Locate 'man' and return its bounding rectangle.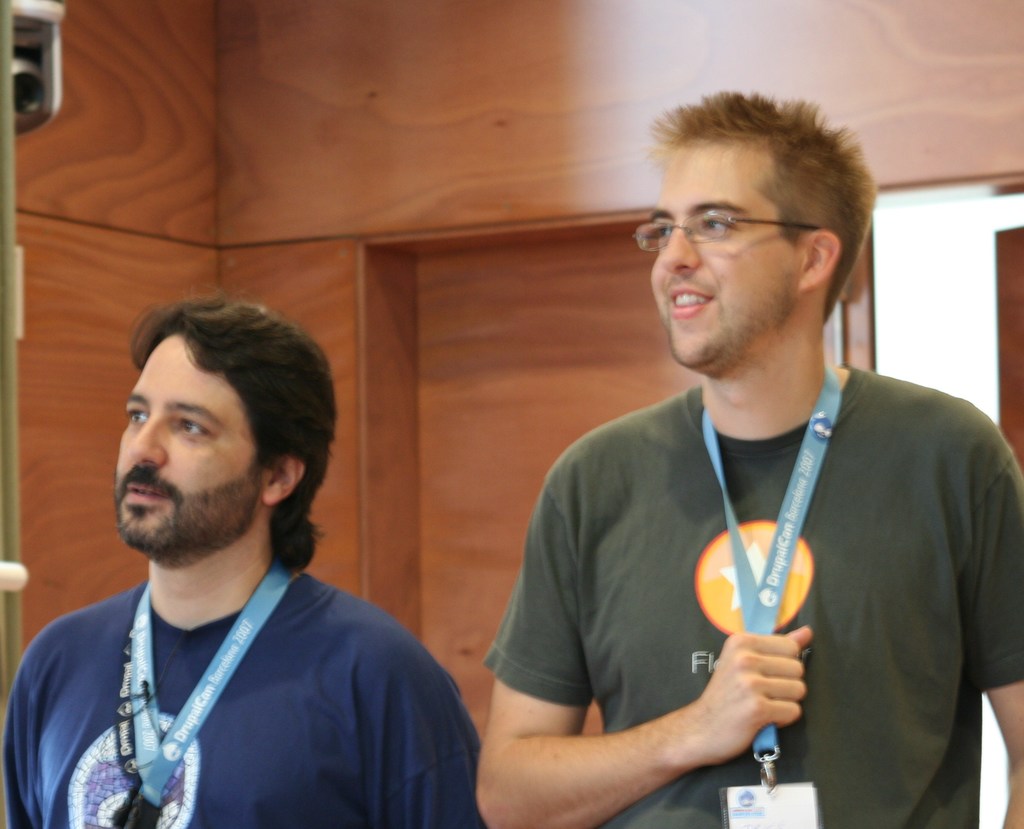
bbox(0, 287, 480, 828).
